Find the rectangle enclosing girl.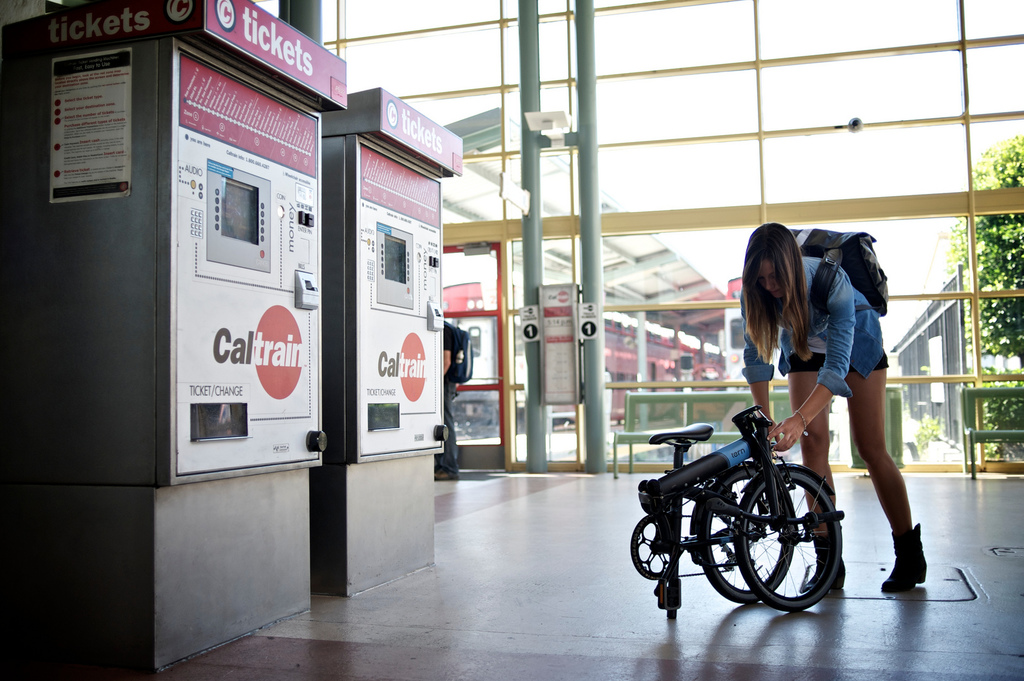
l=742, t=220, r=925, b=592.
